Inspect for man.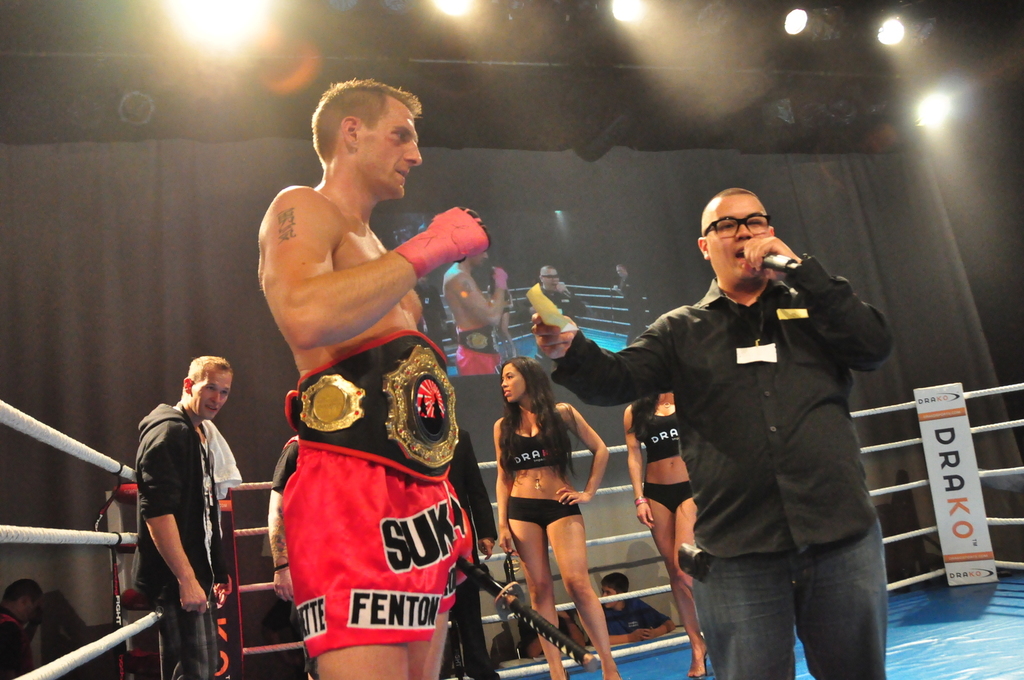
Inspection: (left=250, top=73, right=497, bottom=679).
